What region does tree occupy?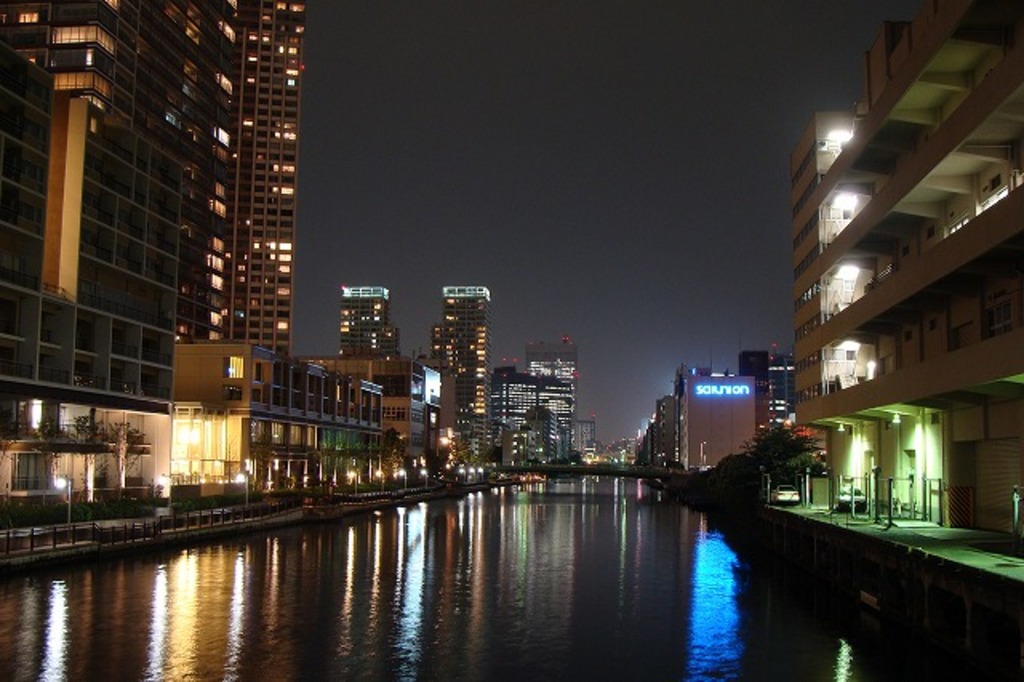
box(749, 424, 829, 487).
